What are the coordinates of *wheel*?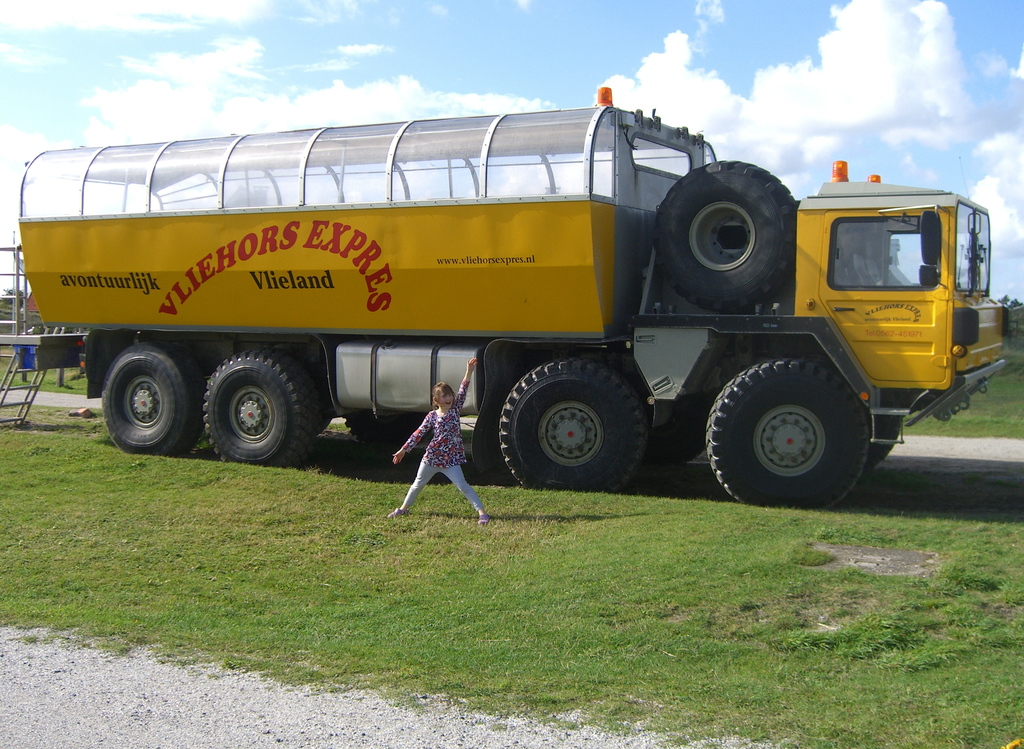
box=[196, 342, 317, 473].
